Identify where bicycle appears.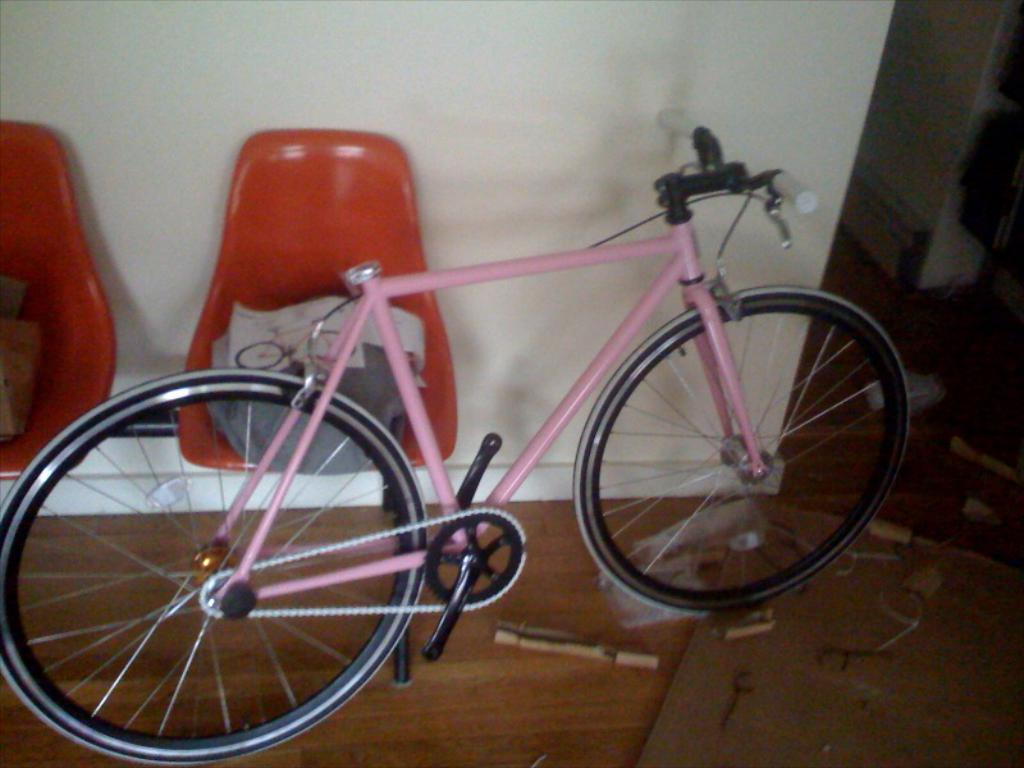
Appears at Rect(24, 133, 955, 736).
